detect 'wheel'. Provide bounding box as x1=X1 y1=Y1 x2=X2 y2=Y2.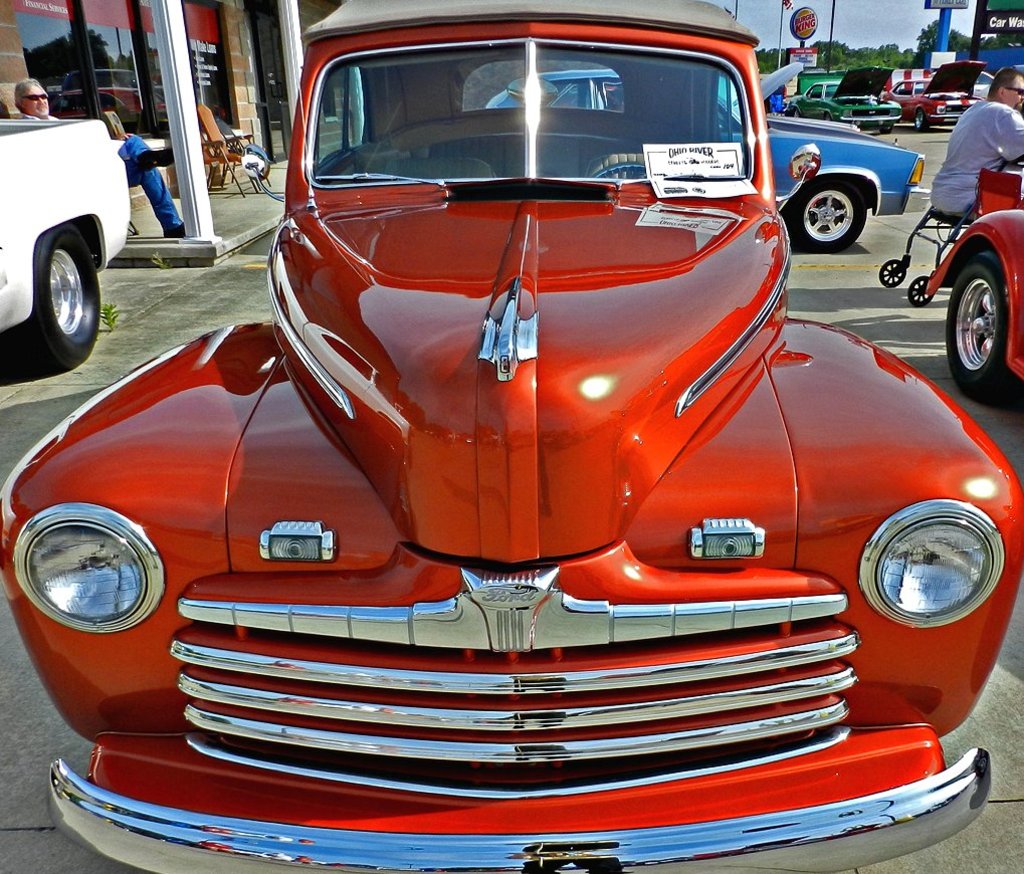
x1=876 y1=261 x2=911 y2=283.
